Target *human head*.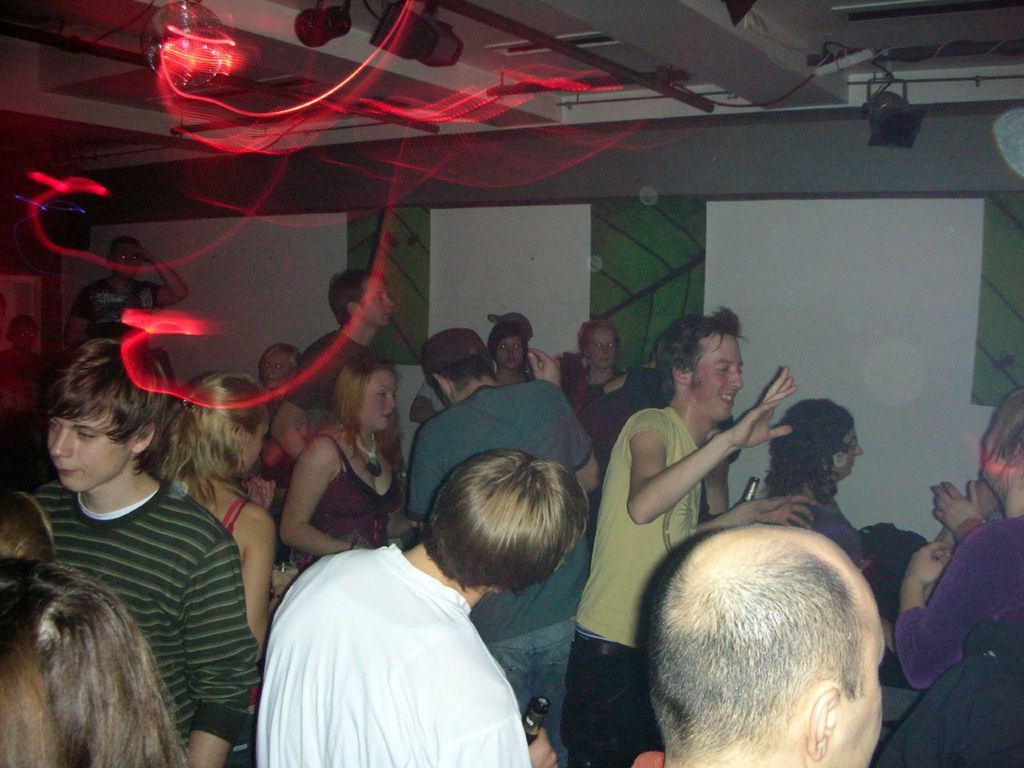
Target region: box(490, 322, 531, 370).
